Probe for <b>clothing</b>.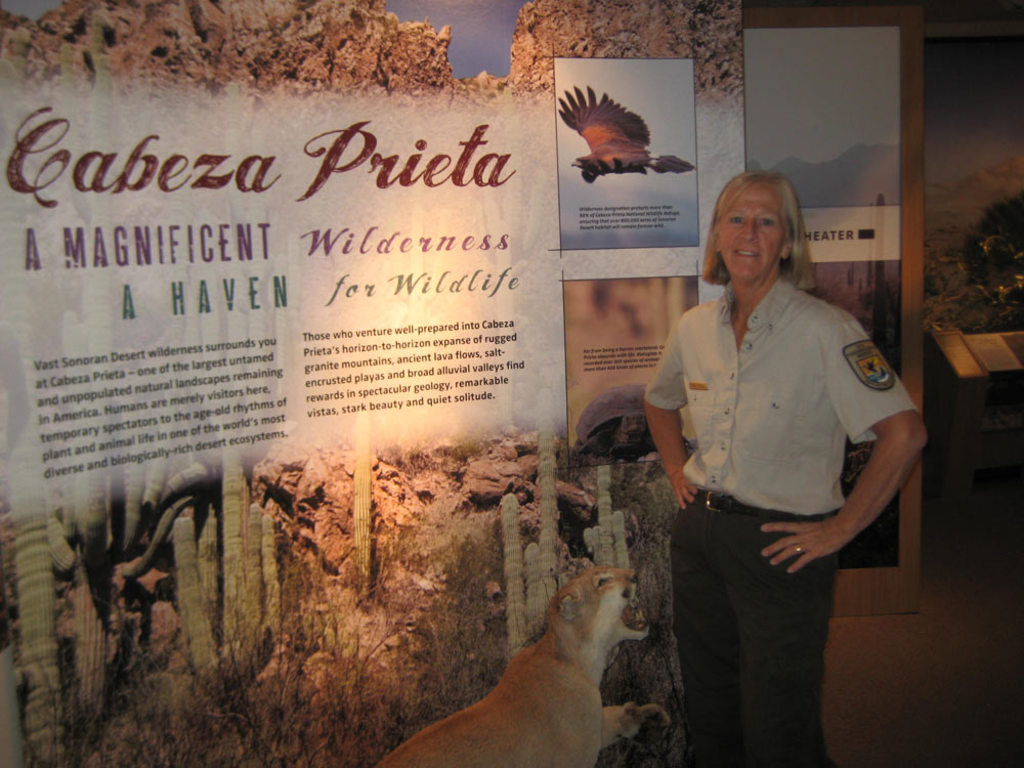
Probe result: 643 205 900 715.
